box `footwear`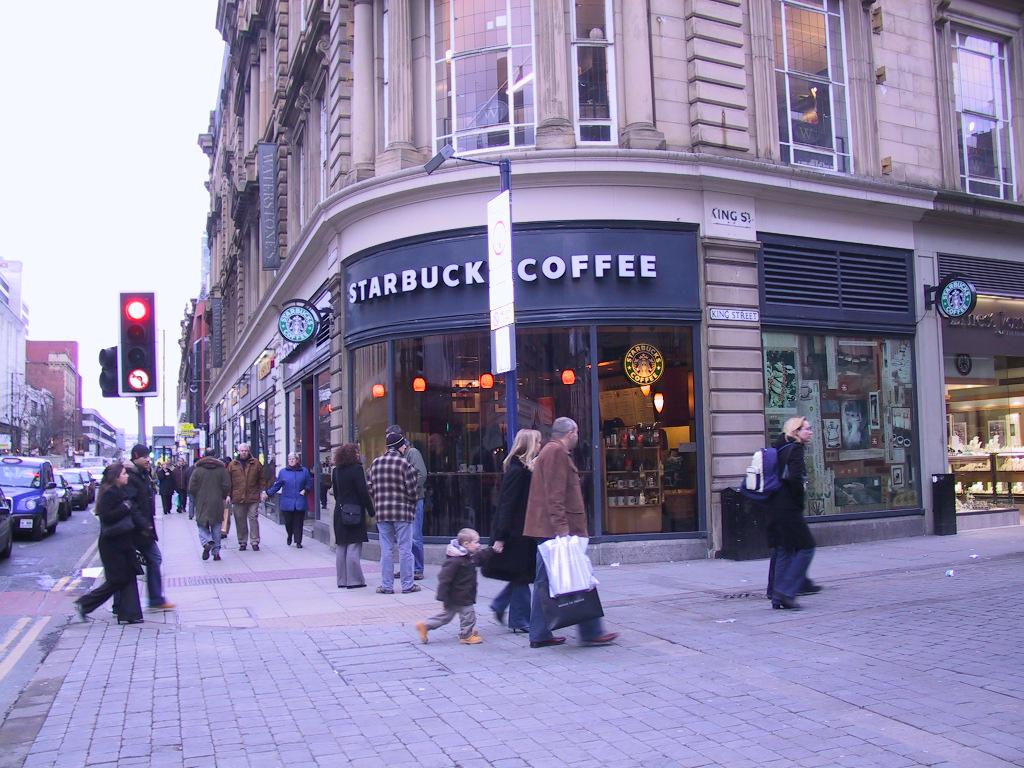
(left=74, top=599, right=93, bottom=626)
